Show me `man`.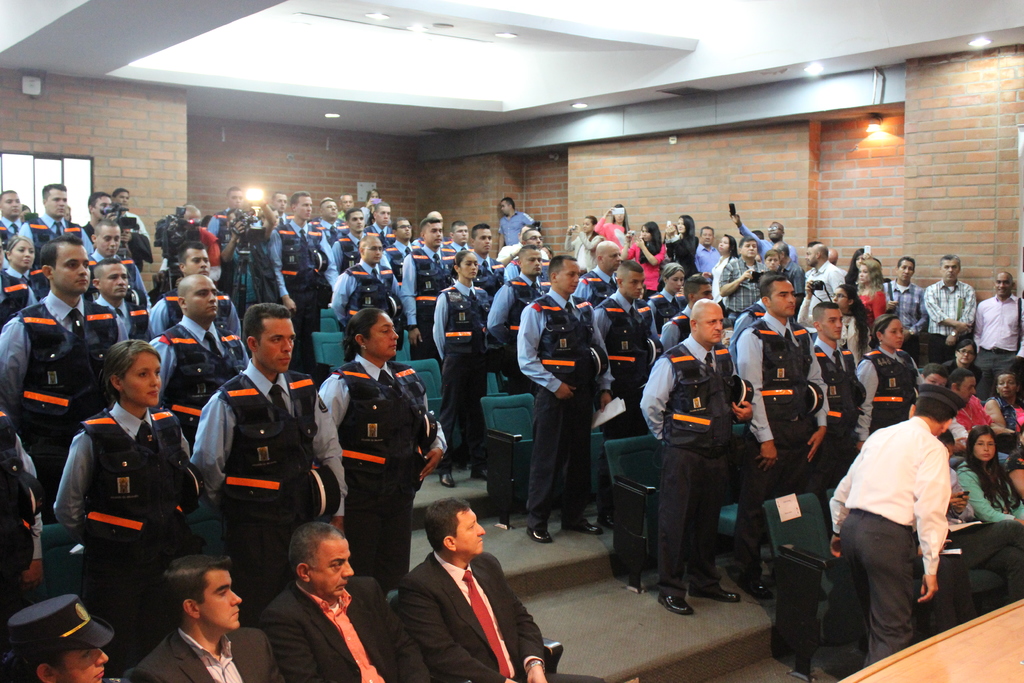
`man` is here: (left=149, top=239, right=244, bottom=336).
